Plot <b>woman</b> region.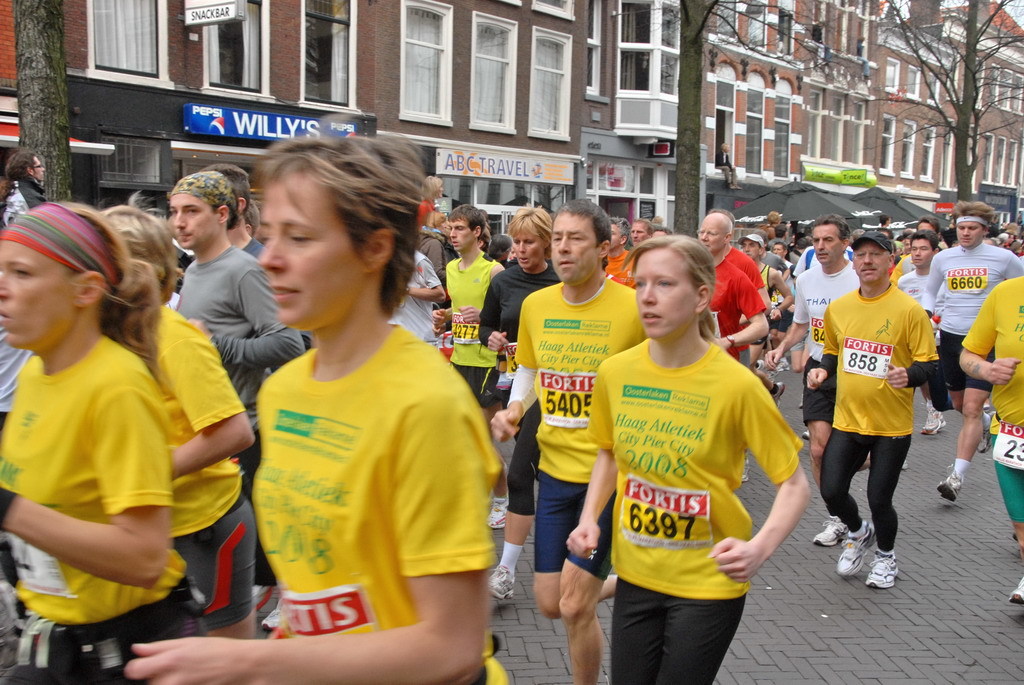
Plotted at BBox(472, 204, 559, 606).
